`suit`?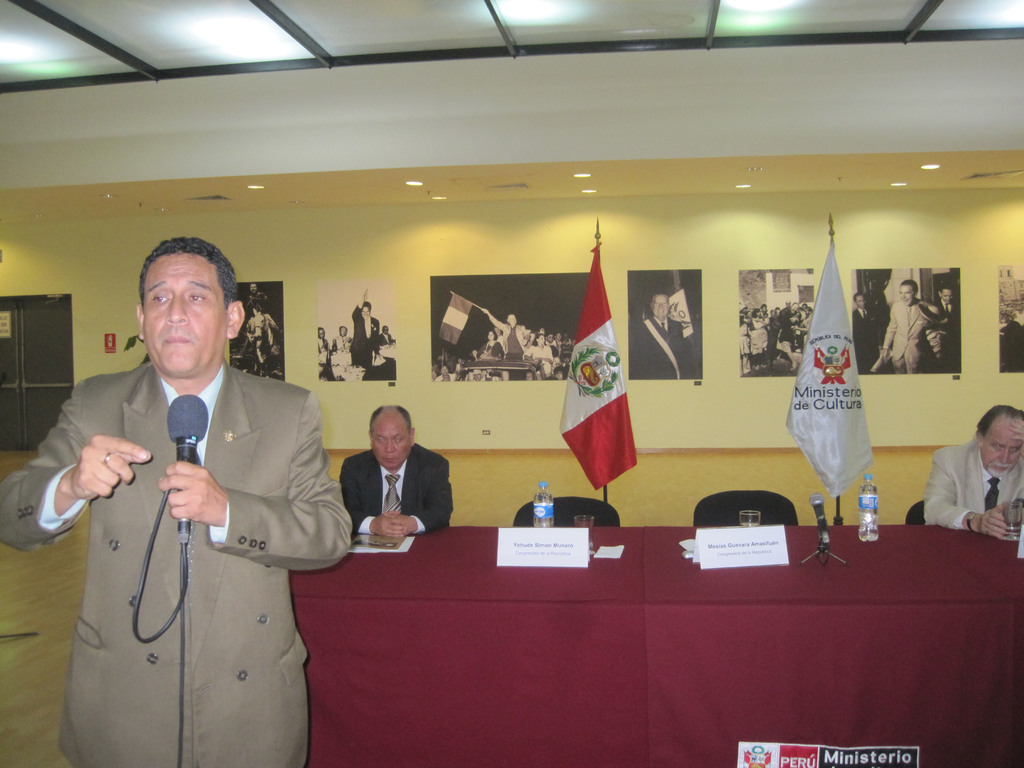
bbox=[350, 303, 384, 373]
